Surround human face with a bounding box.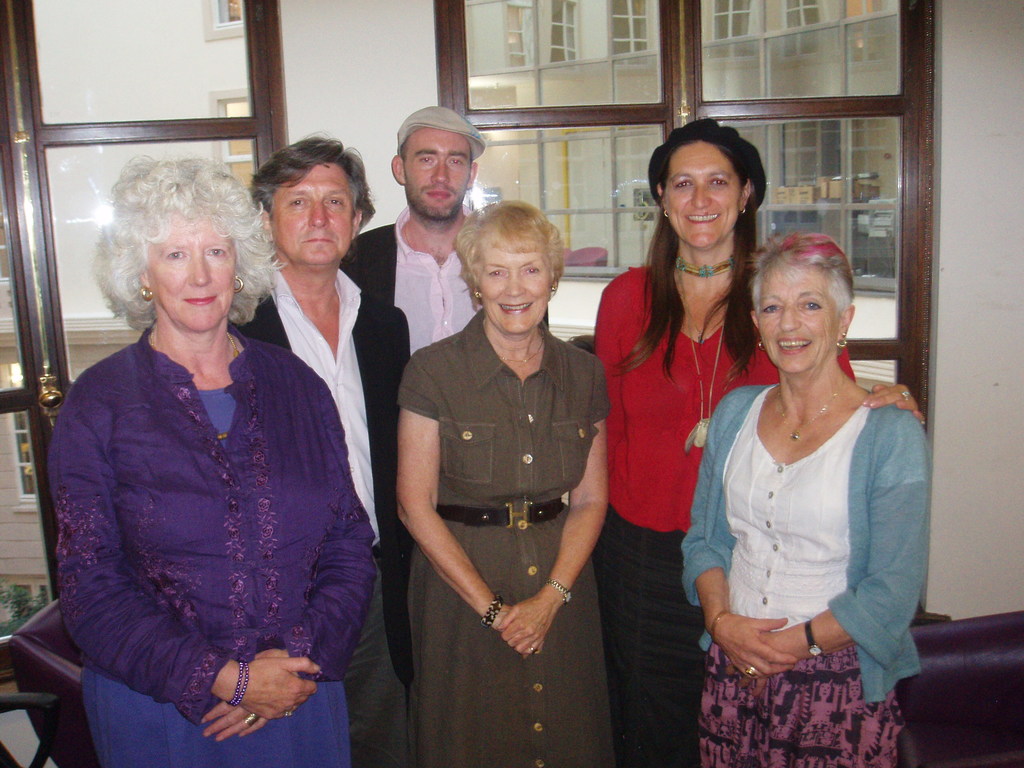
BBox(657, 135, 735, 237).
